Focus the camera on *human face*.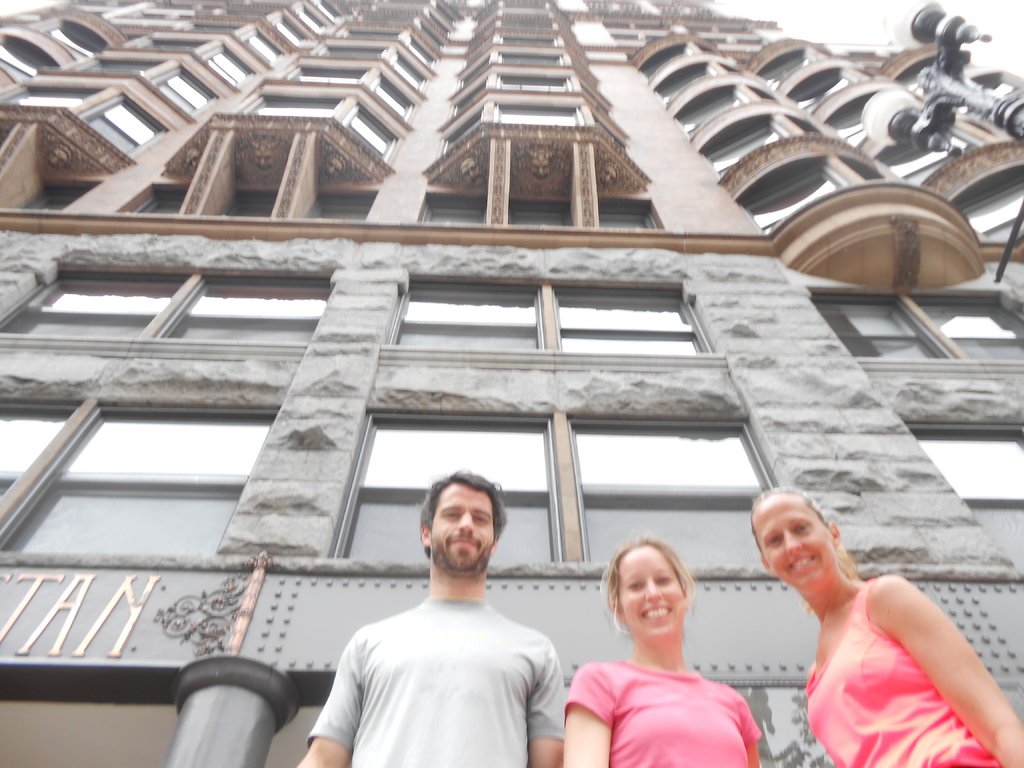
Focus region: pyautogui.locateOnScreen(612, 544, 687, 637).
